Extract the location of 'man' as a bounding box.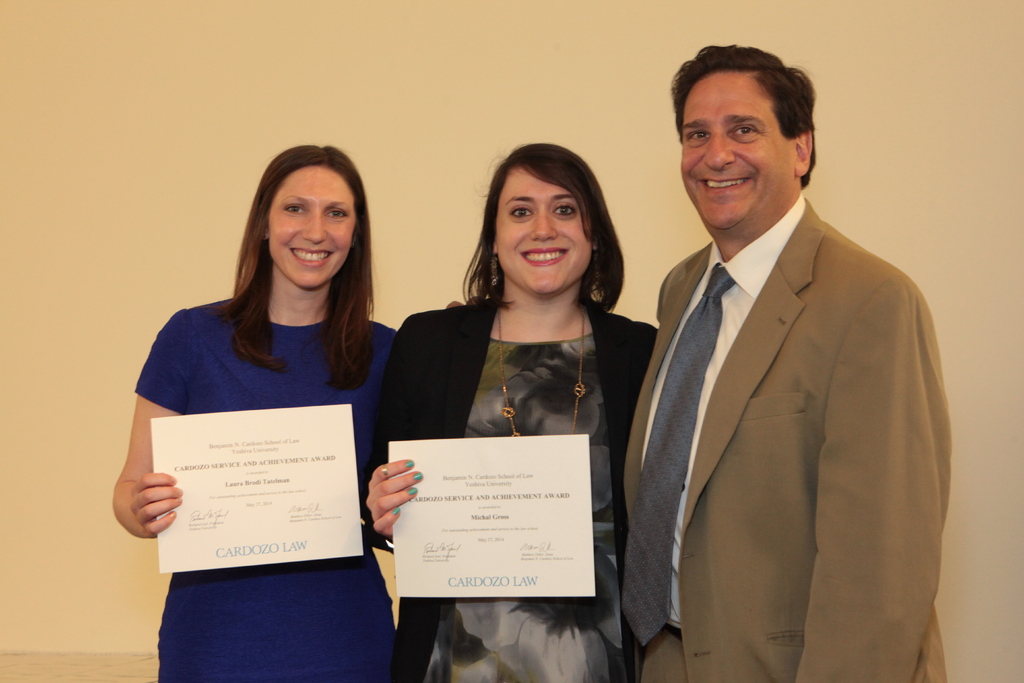
bbox=(607, 31, 953, 682).
